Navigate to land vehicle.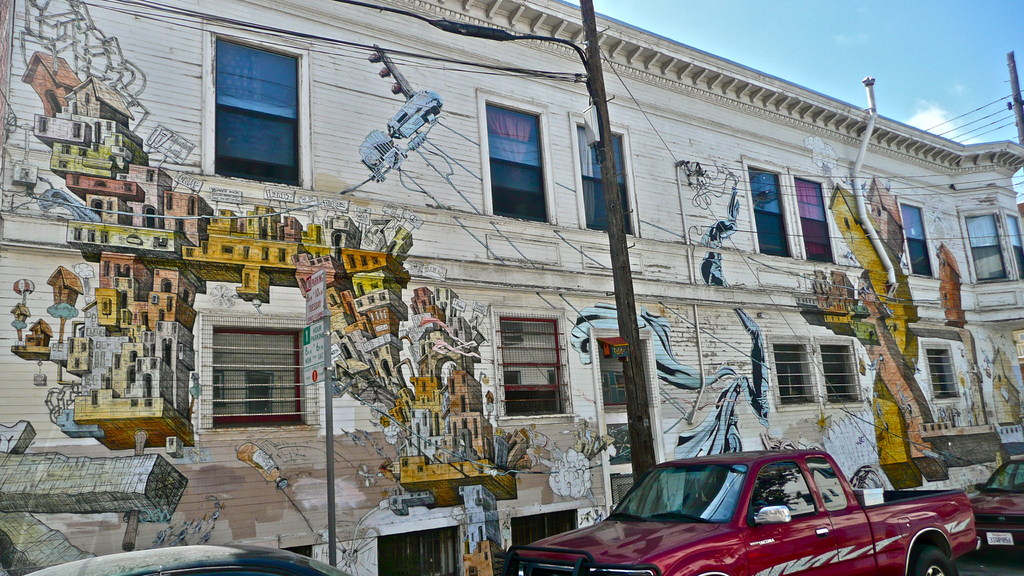
Navigation target: (15, 543, 348, 575).
